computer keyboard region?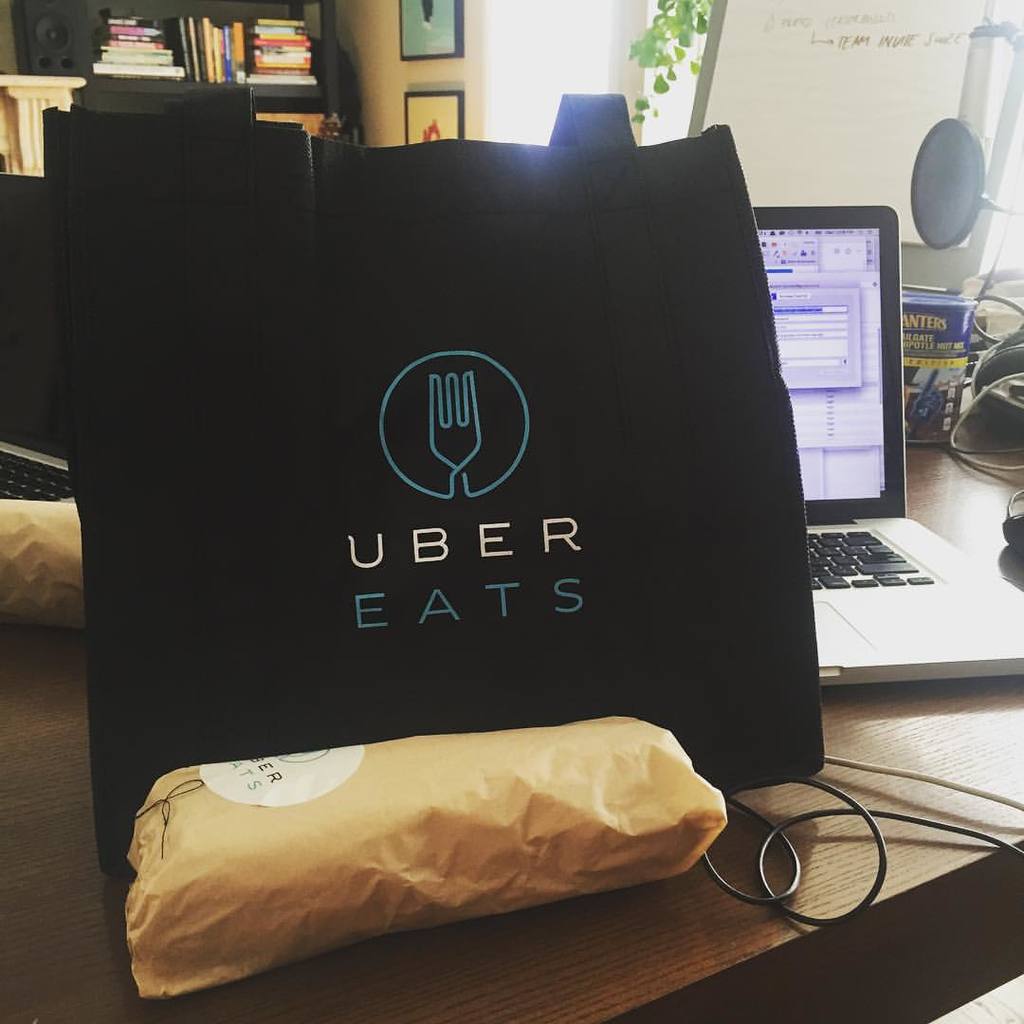
box(2, 448, 72, 503)
